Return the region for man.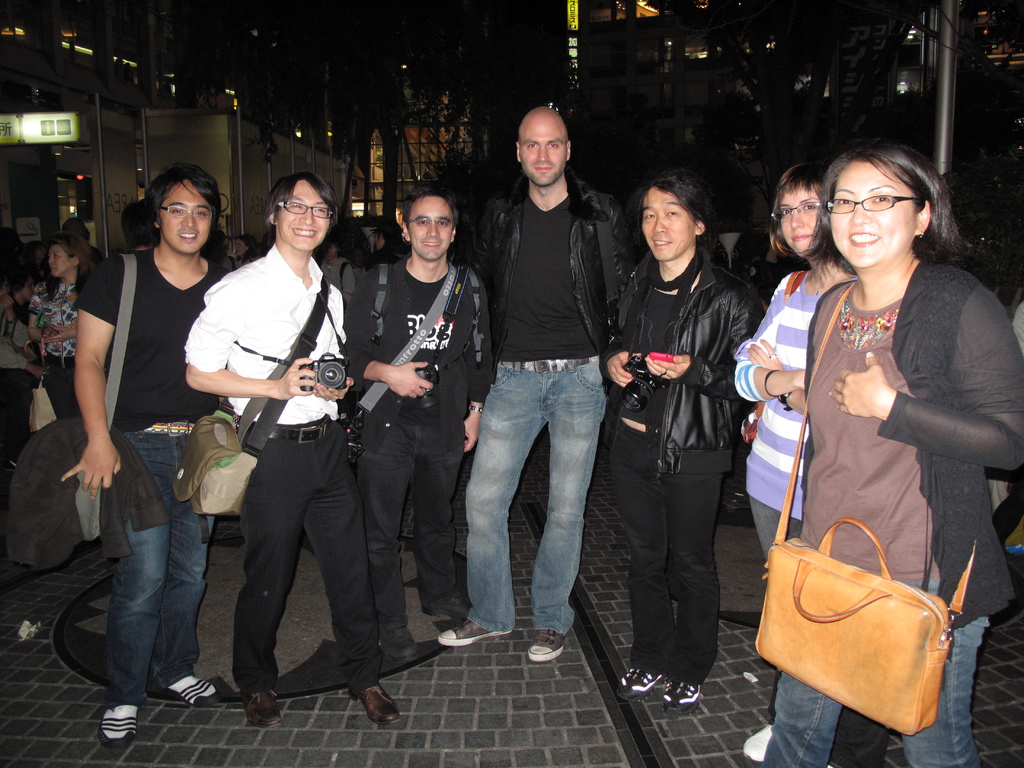
<region>435, 108, 634, 664</region>.
